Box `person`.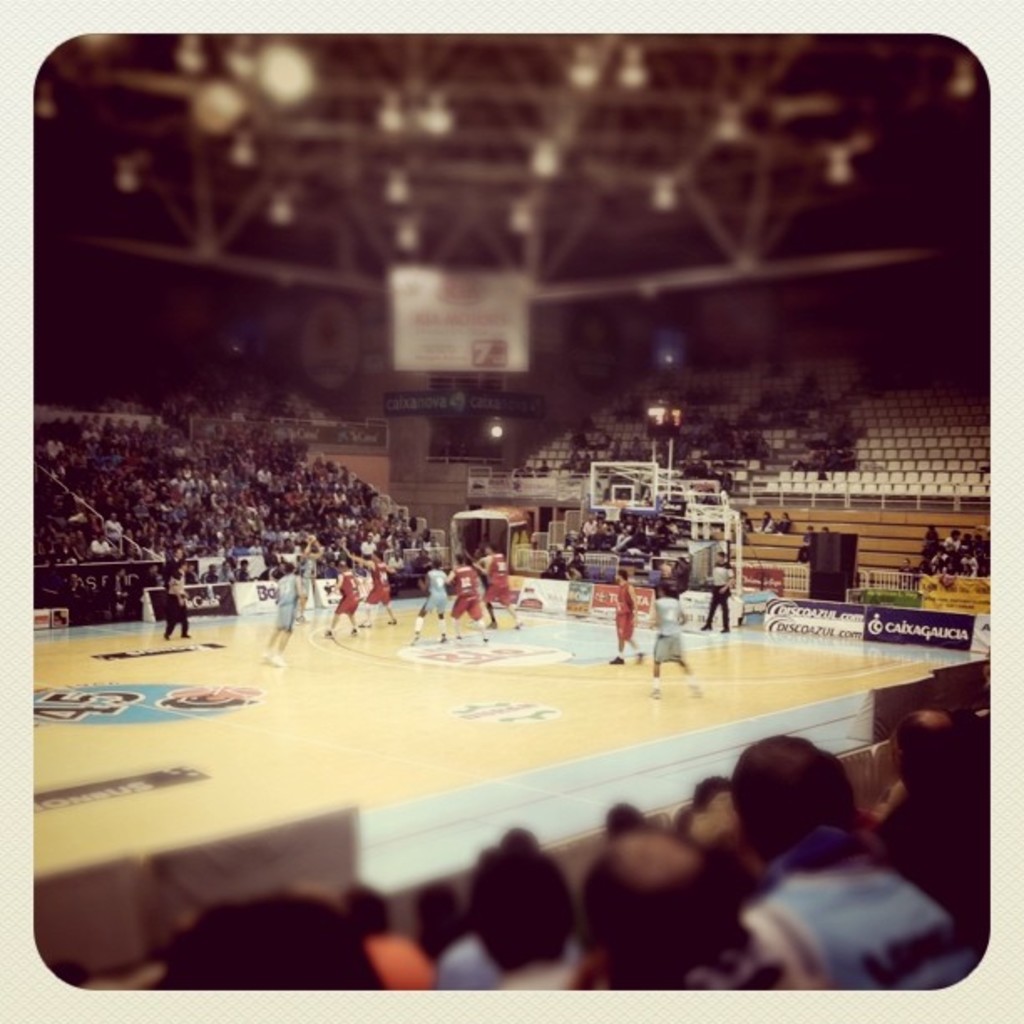
{"x1": 571, "y1": 806, "x2": 743, "y2": 991}.
